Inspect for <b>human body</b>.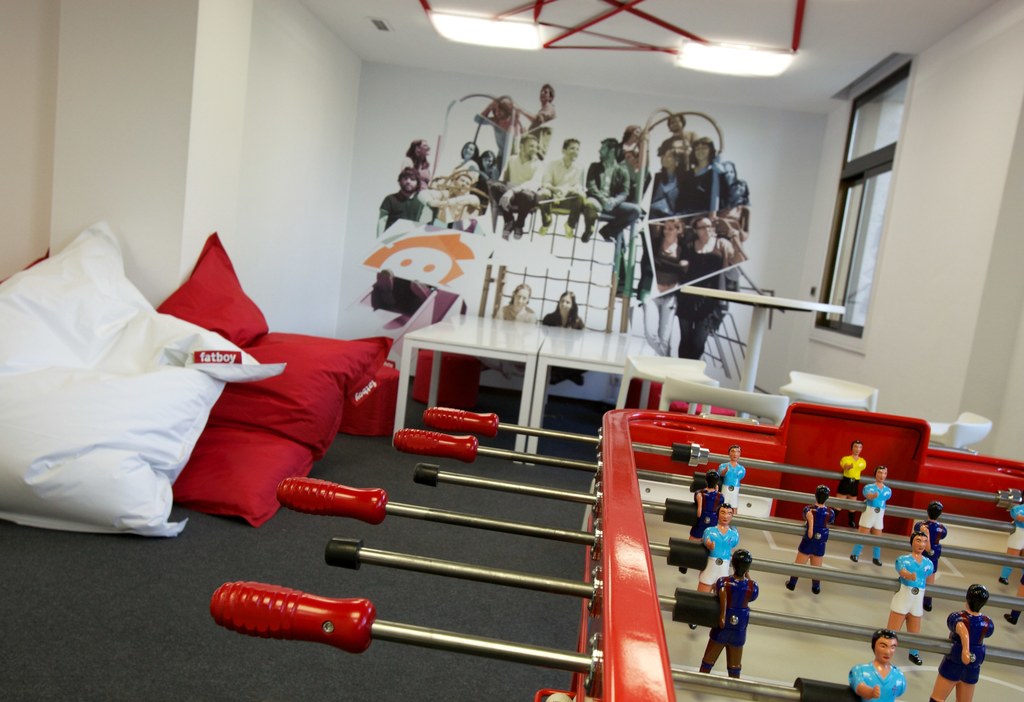
Inspection: select_region(786, 486, 838, 589).
